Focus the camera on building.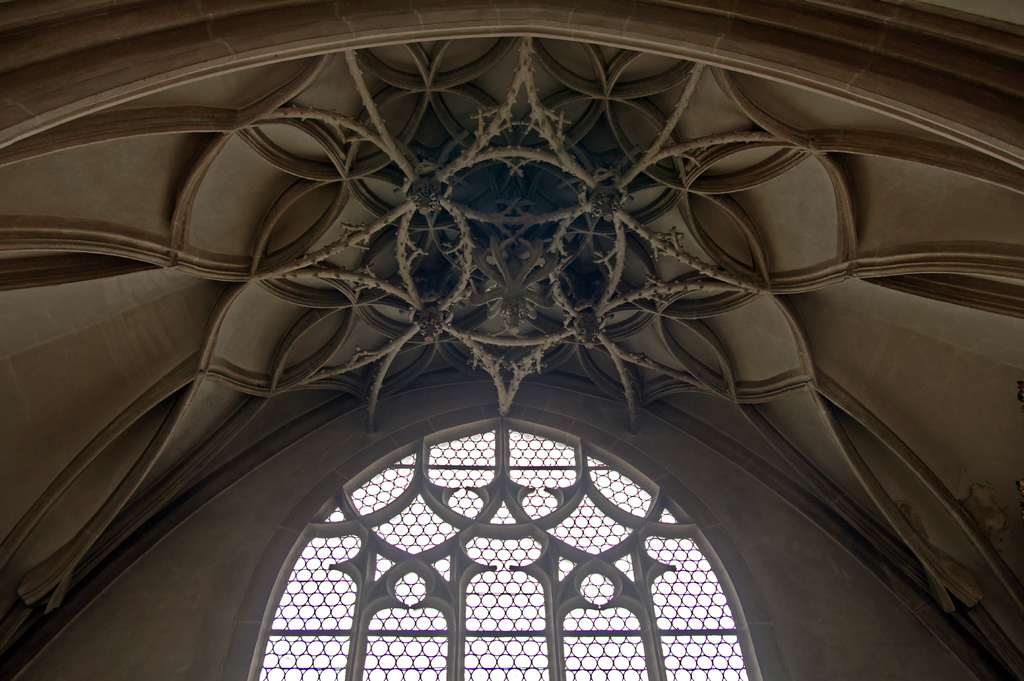
Focus region: (left=4, top=3, right=1023, bottom=680).
